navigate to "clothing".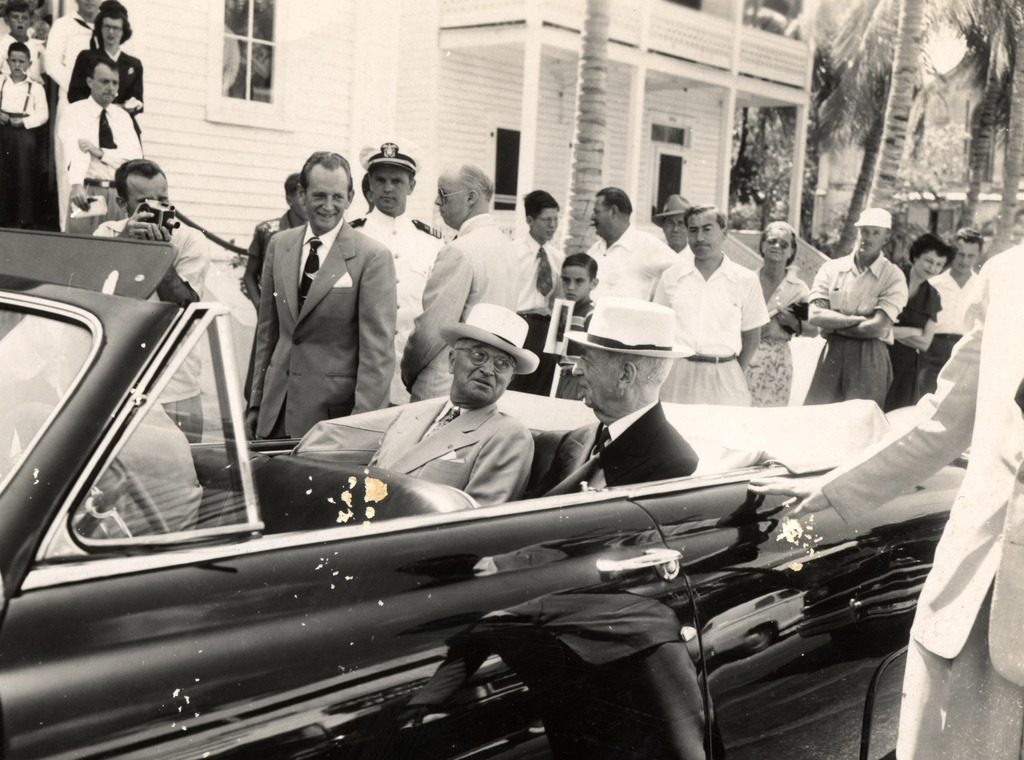
Navigation target: crop(246, 210, 282, 312).
